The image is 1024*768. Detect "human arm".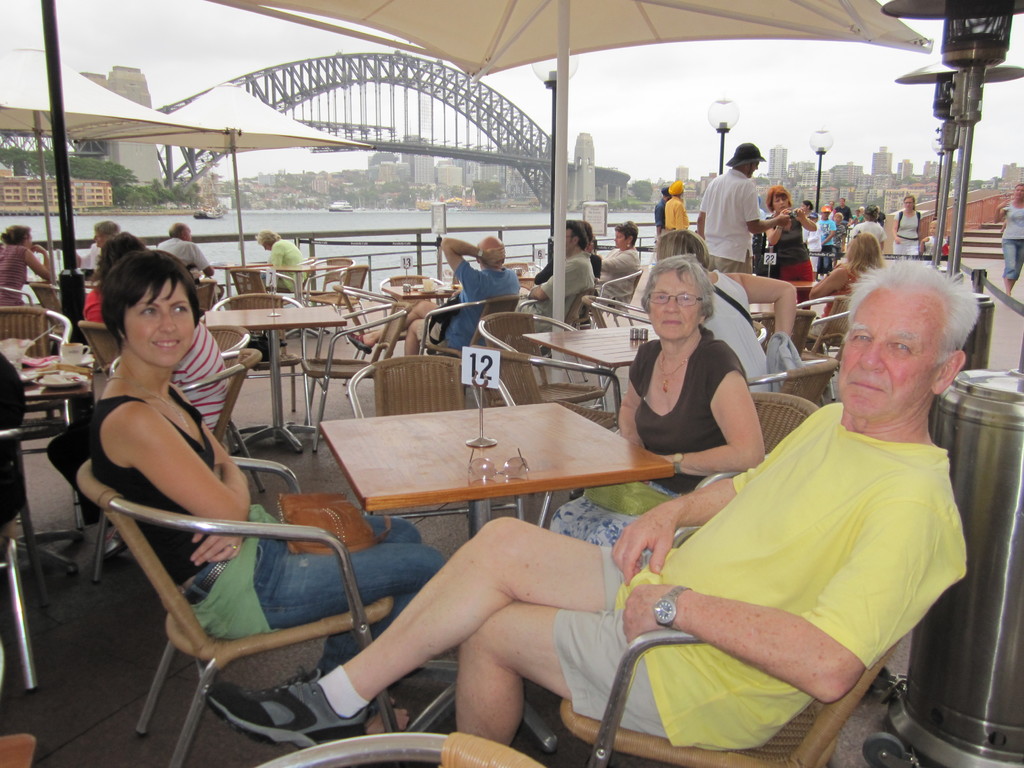
Detection: [left=76, top=252, right=90, bottom=270].
